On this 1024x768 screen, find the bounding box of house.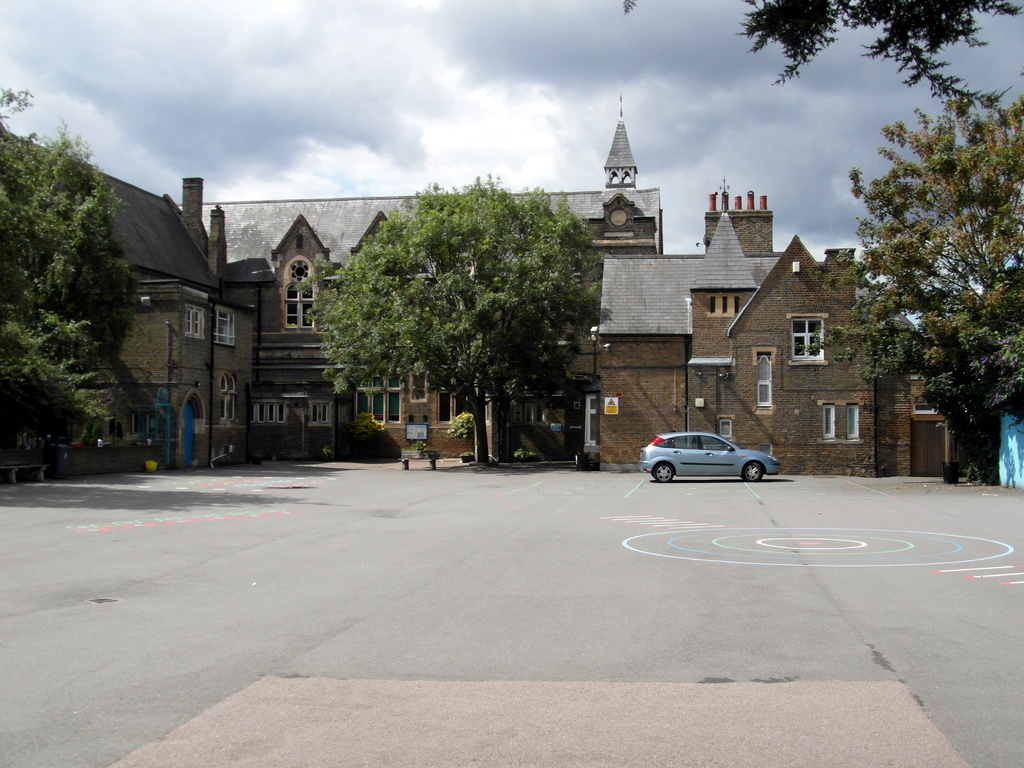
Bounding box: pyautogui.locateOnScreen(596, 181, 874, 482).
